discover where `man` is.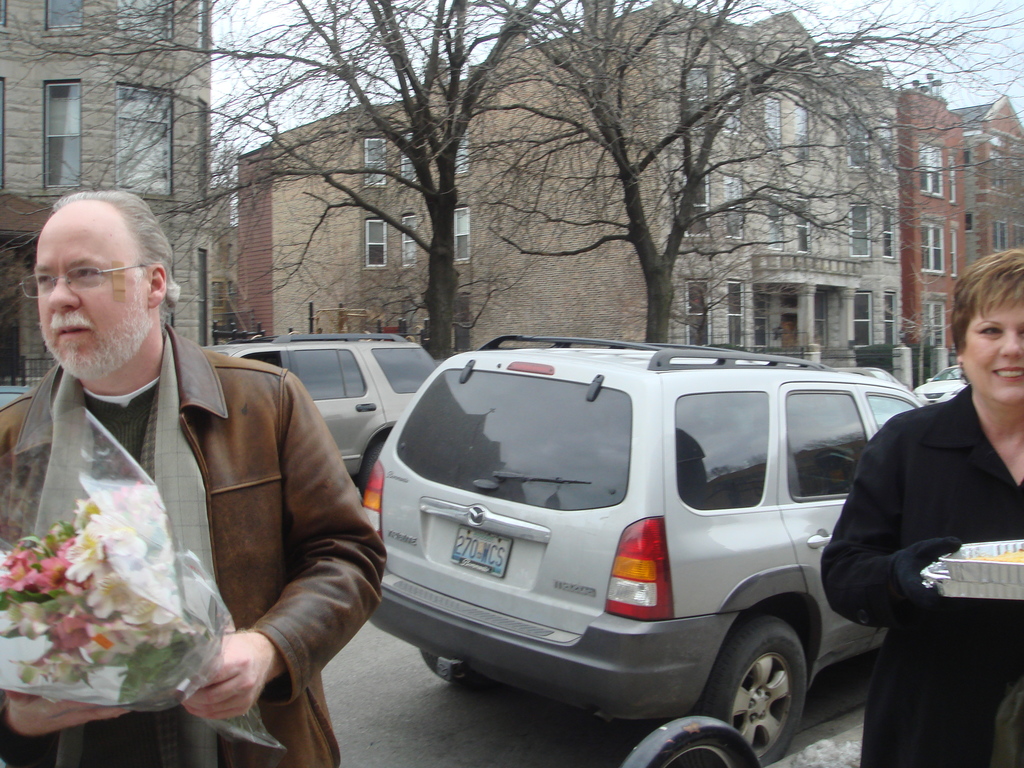
Discovered at {"x1": 2, "y1": 186, "x2": 385, "y2": 767}.
